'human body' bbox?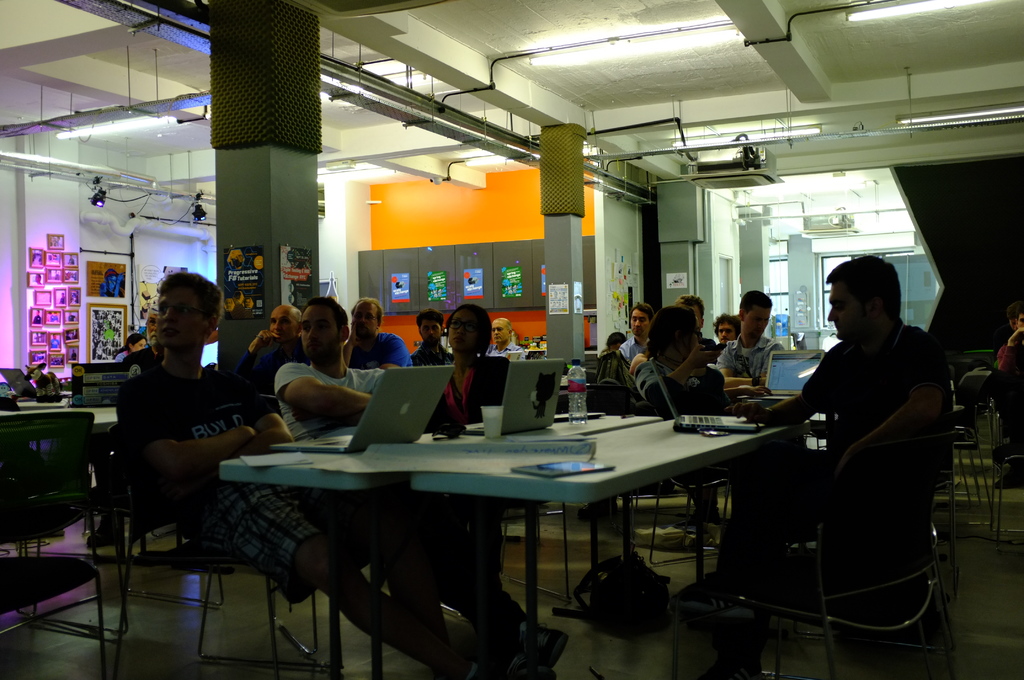
x1=270, y1=362, x2=522, y2=619
